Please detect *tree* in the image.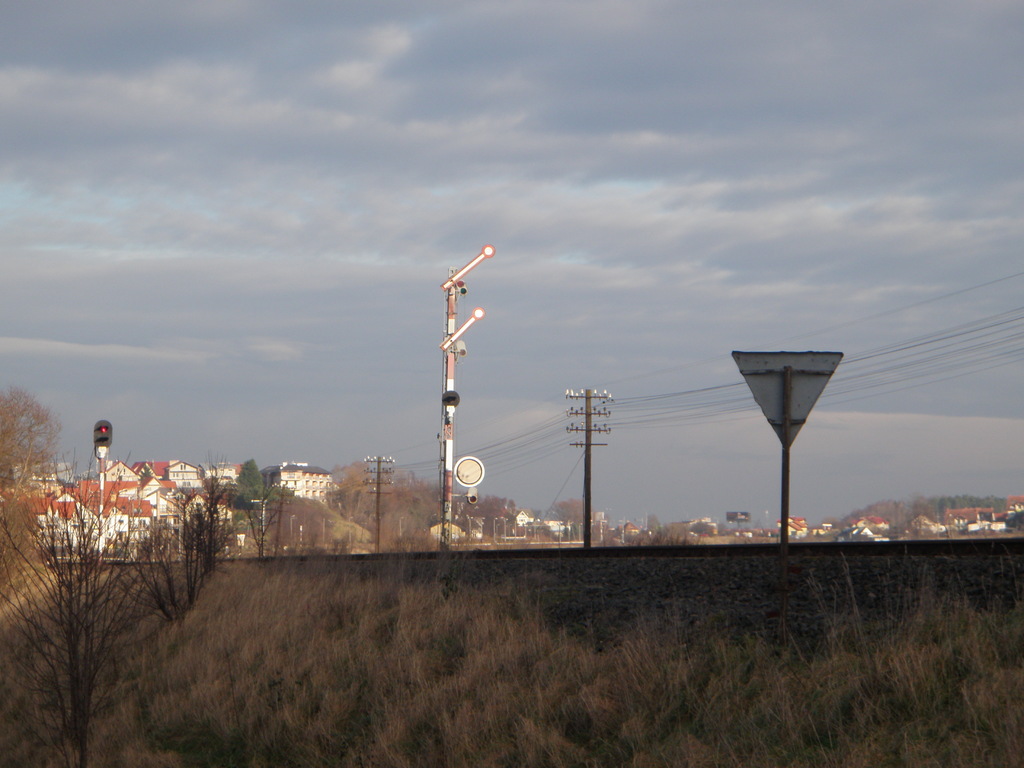
box=[225, 452, 296, 567].
